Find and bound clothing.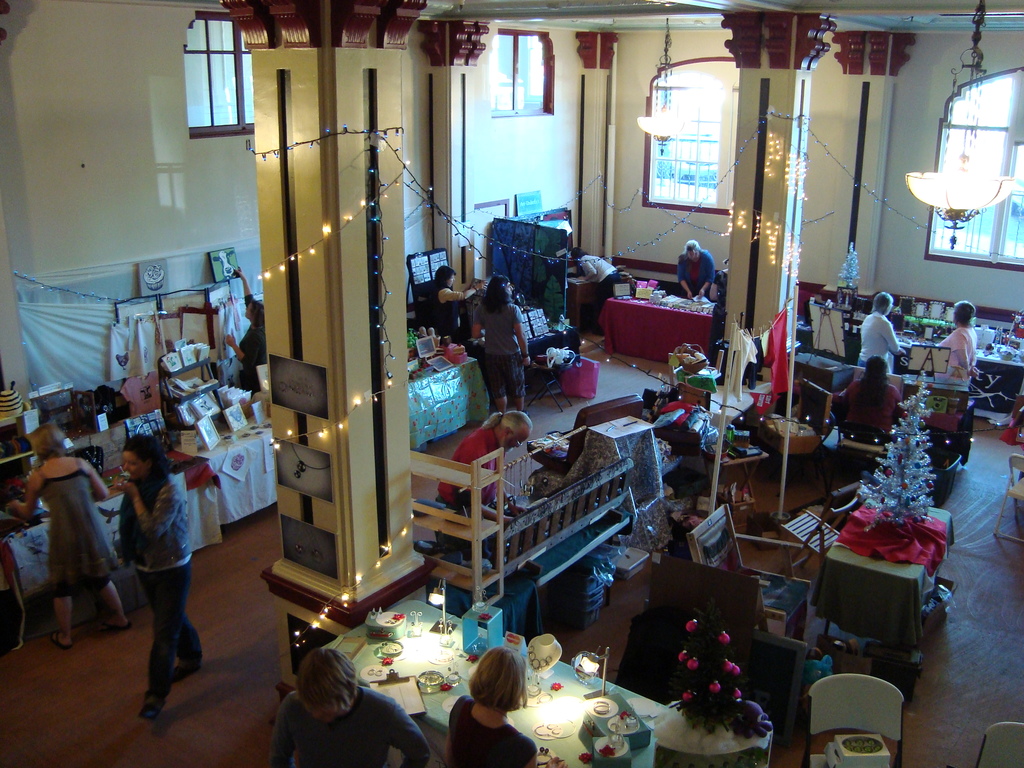
Bound: locate(435, 420, 500, 621).
